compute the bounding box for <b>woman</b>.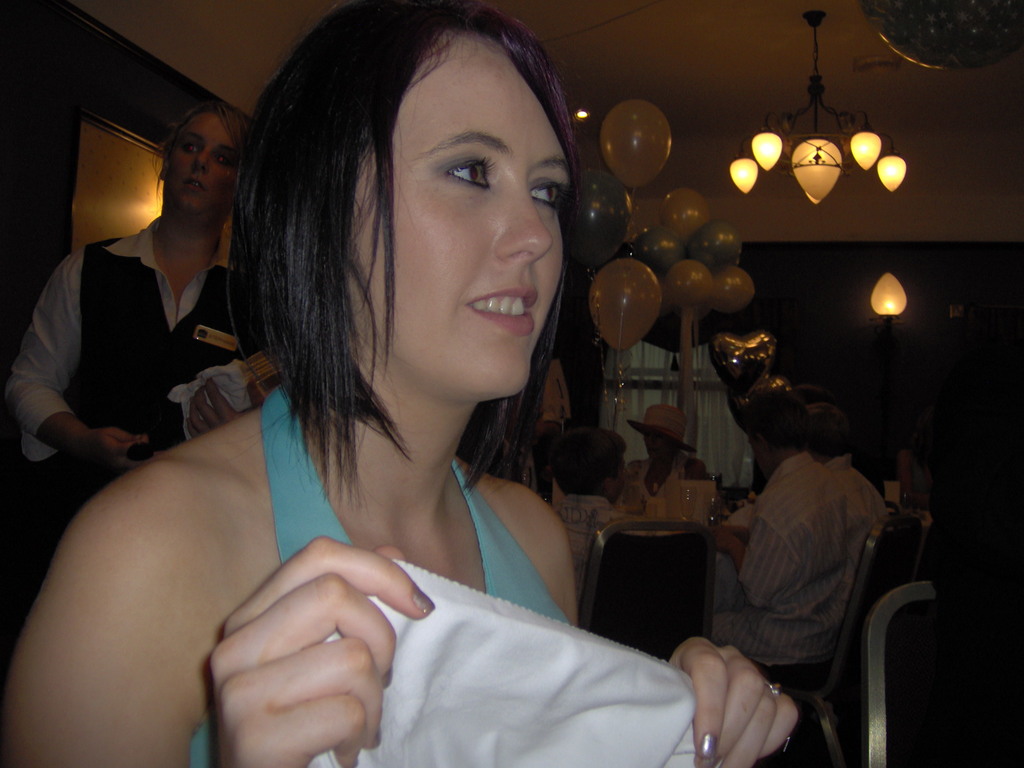
(35, 115, 258, 524).
